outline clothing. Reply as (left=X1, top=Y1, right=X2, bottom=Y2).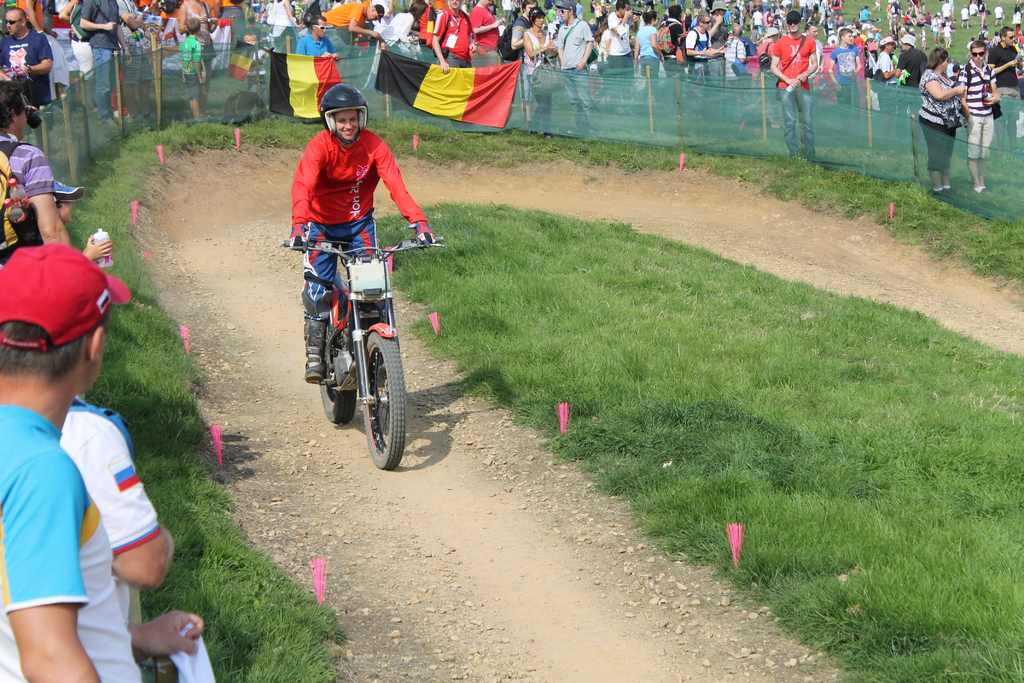
(left=780, top=9, right=787, bottom=21).
